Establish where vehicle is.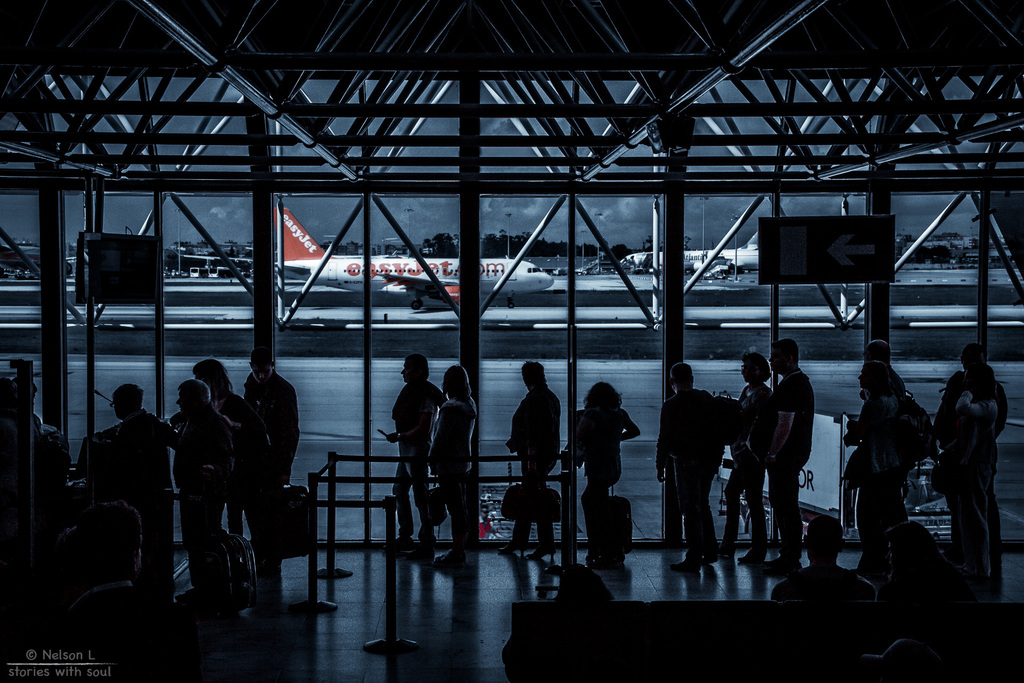
Established at BBox(271, 198, 559, 312).
